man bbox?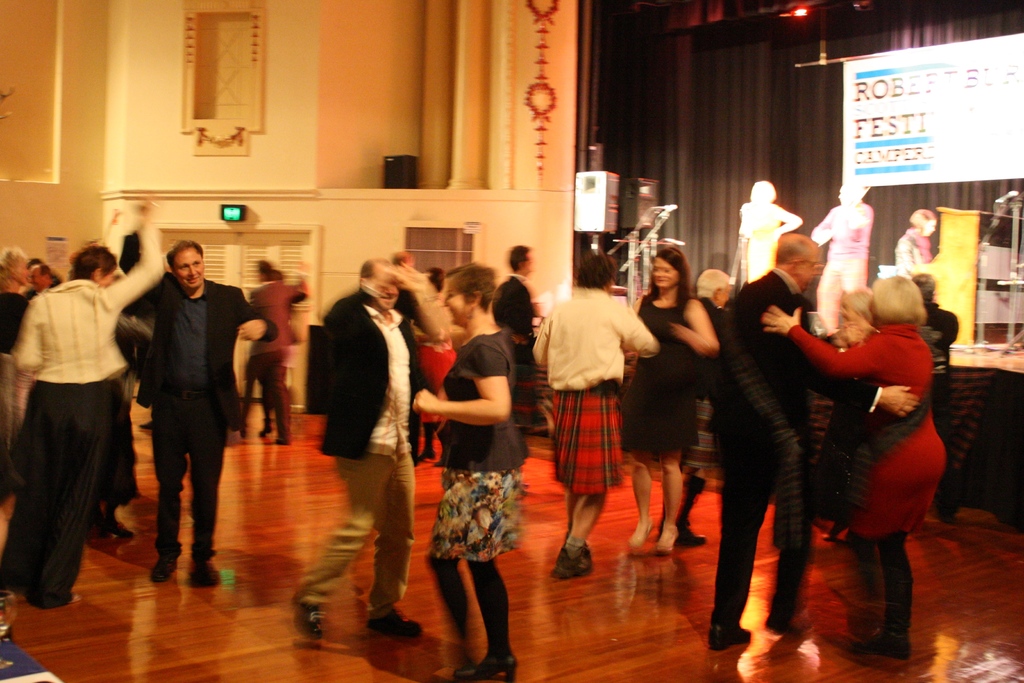
region(699, 232, 921, 633)
